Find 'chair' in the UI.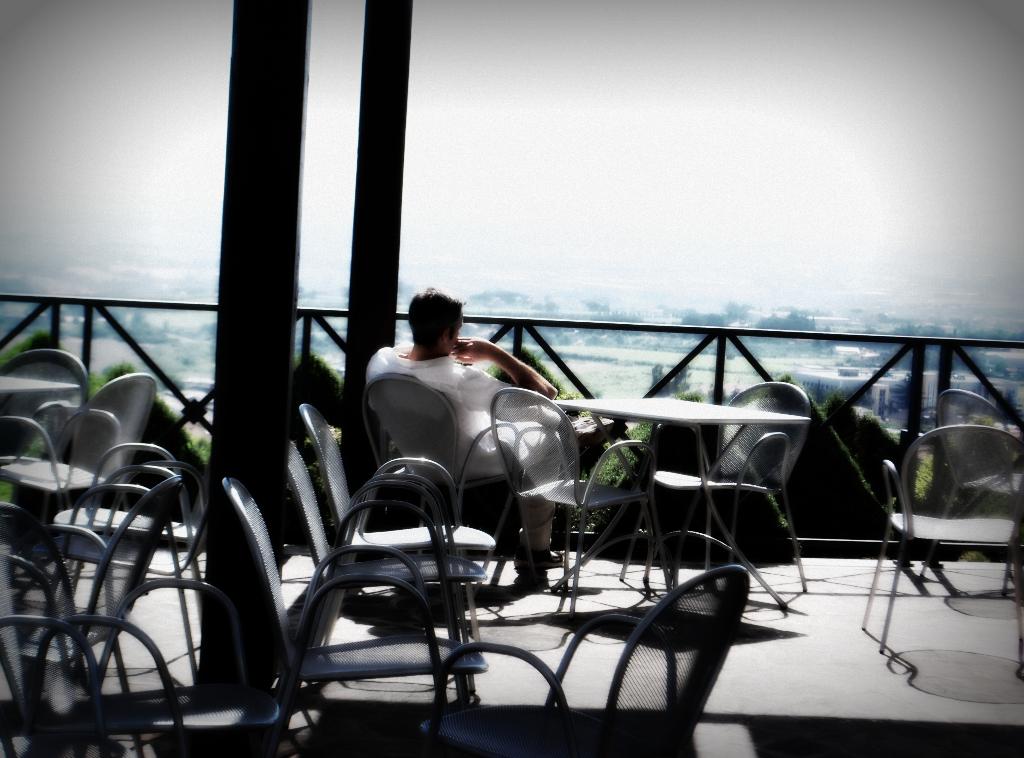
UI element at [x1=652, y1=375, x2=810, y2=592].
